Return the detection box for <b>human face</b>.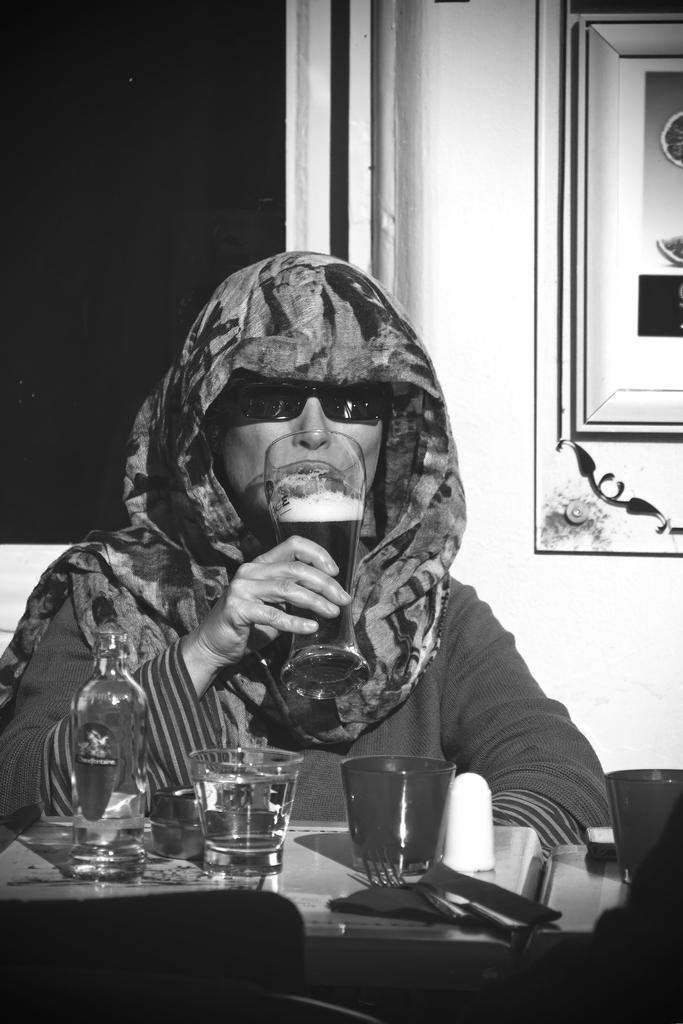
detection(215, 369, 385, 522).
